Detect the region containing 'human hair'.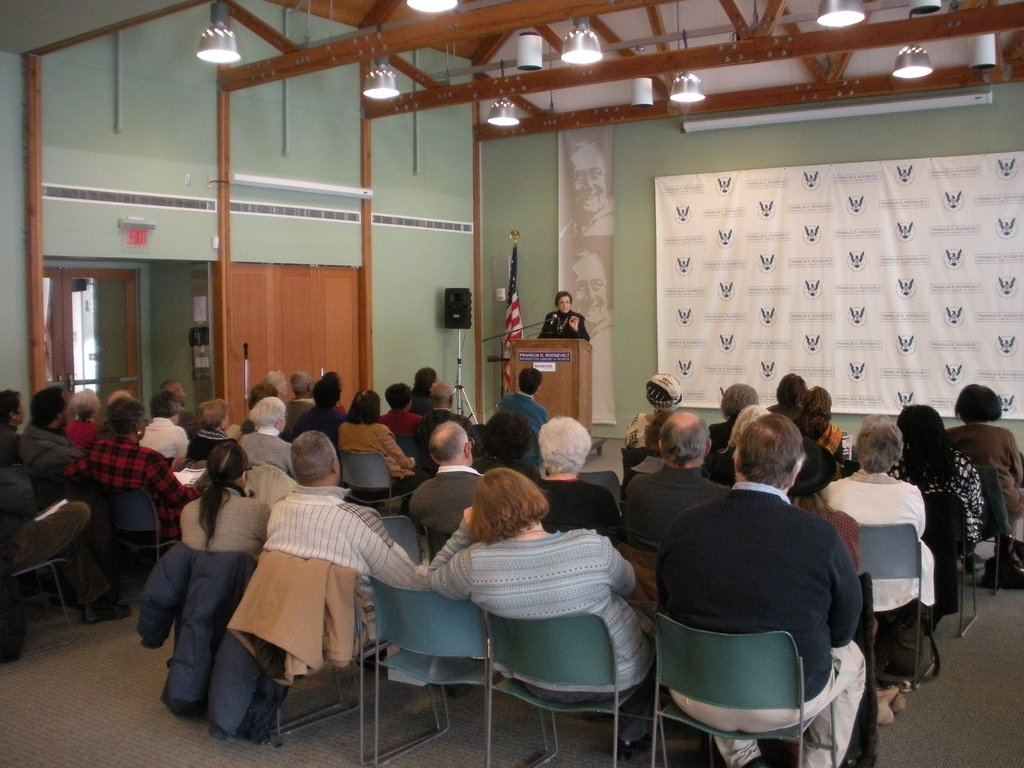
left=852, top=411, right=904, bottom=474.
